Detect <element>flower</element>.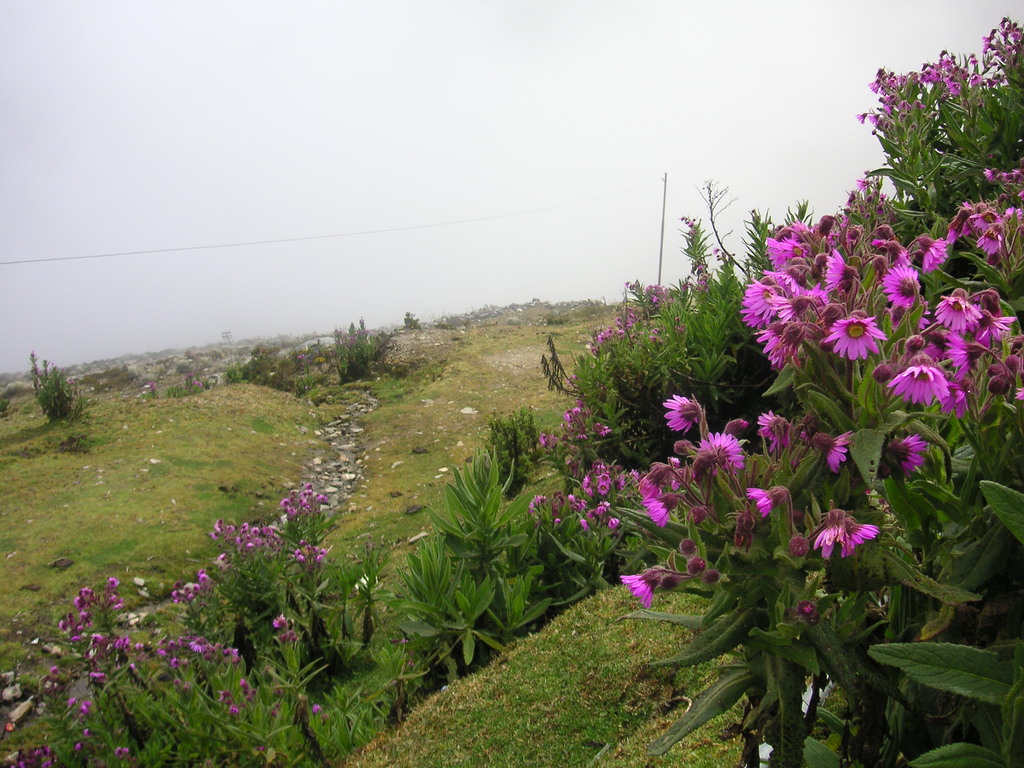
Detected at 110 746 140 767.
